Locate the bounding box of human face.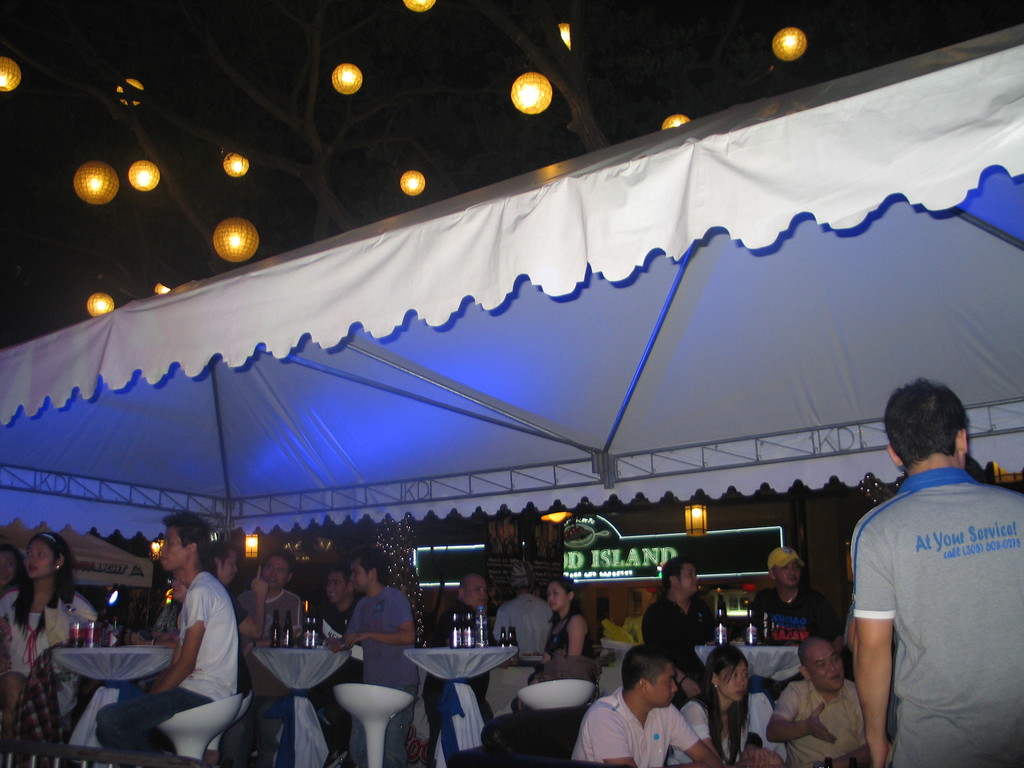
Bounding box: bbox(647, 665, 675, 707).
